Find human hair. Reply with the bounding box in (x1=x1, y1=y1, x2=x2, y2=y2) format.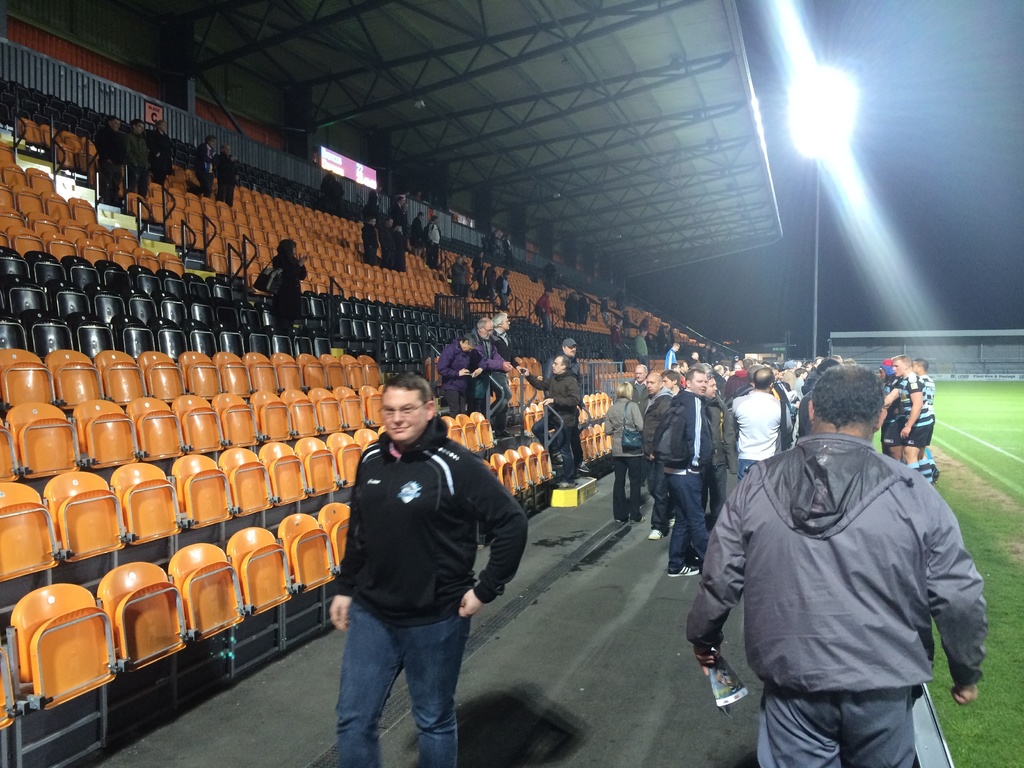
(x1=477, y1=319, x2=488, y2=326).
